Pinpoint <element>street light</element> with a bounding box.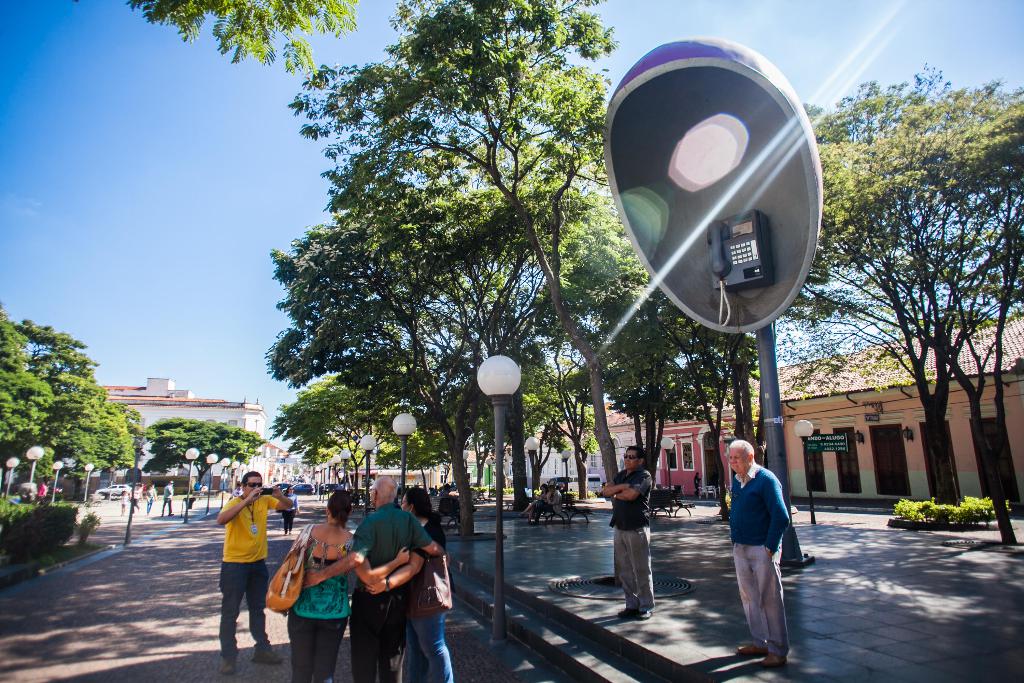
region(232, 461, 236, 494).
